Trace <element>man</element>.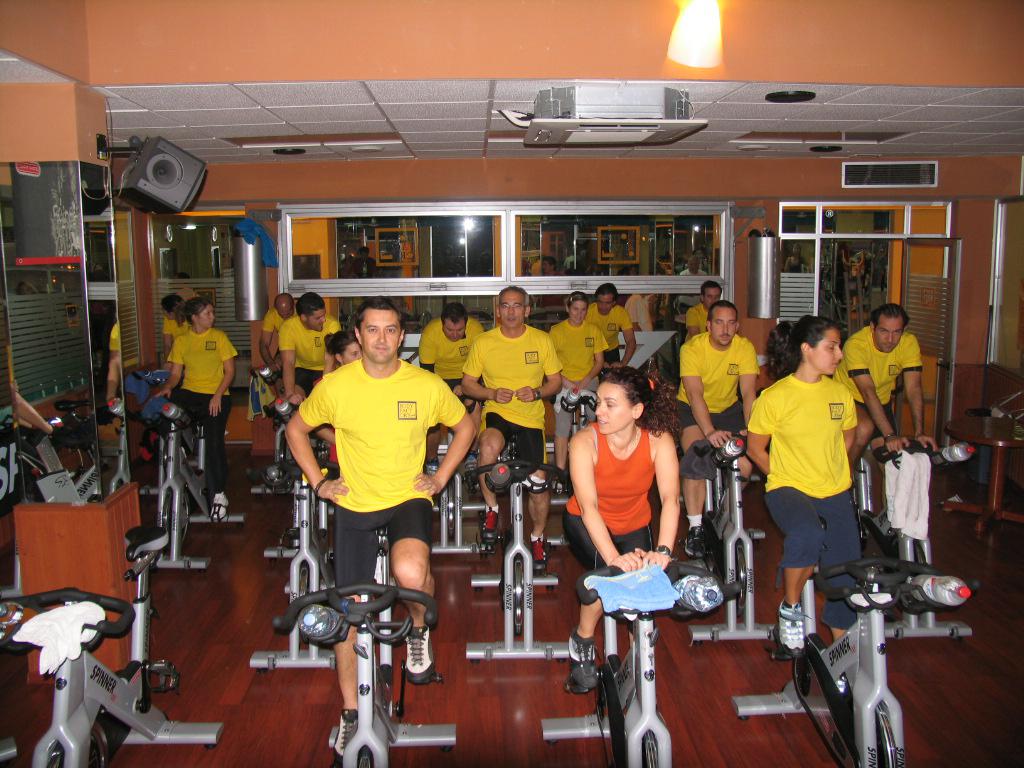
Traced to region(829, 301, 942, 479).
